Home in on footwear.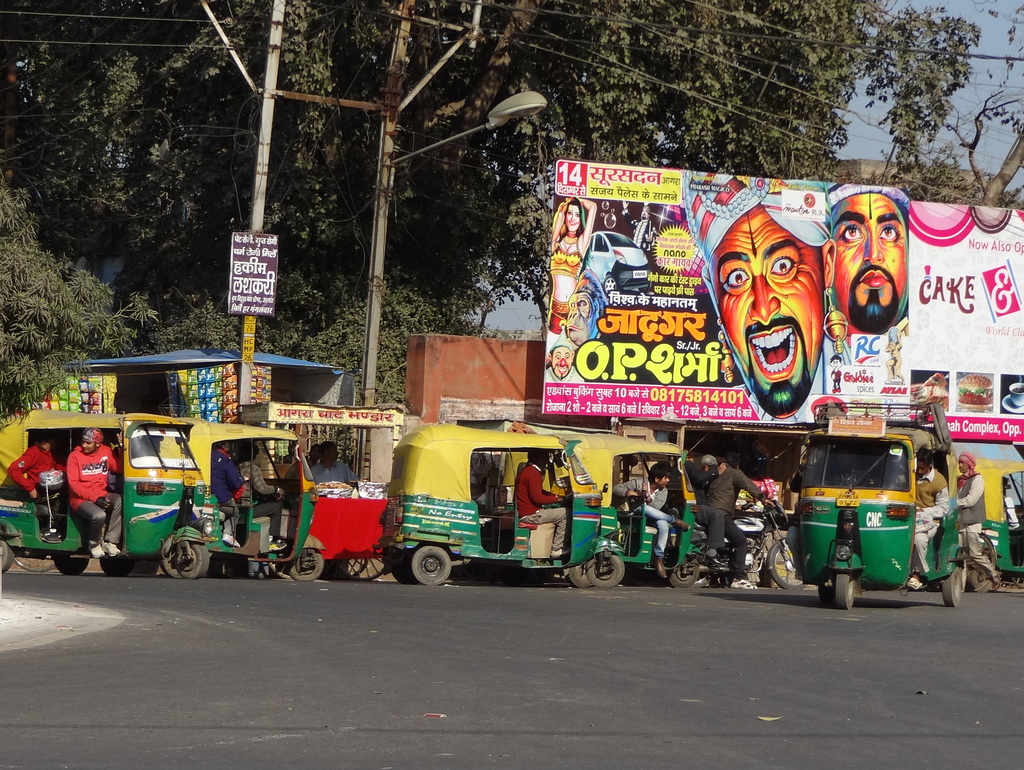
Homed in at <region>105, 541, 122, 554</region>.
